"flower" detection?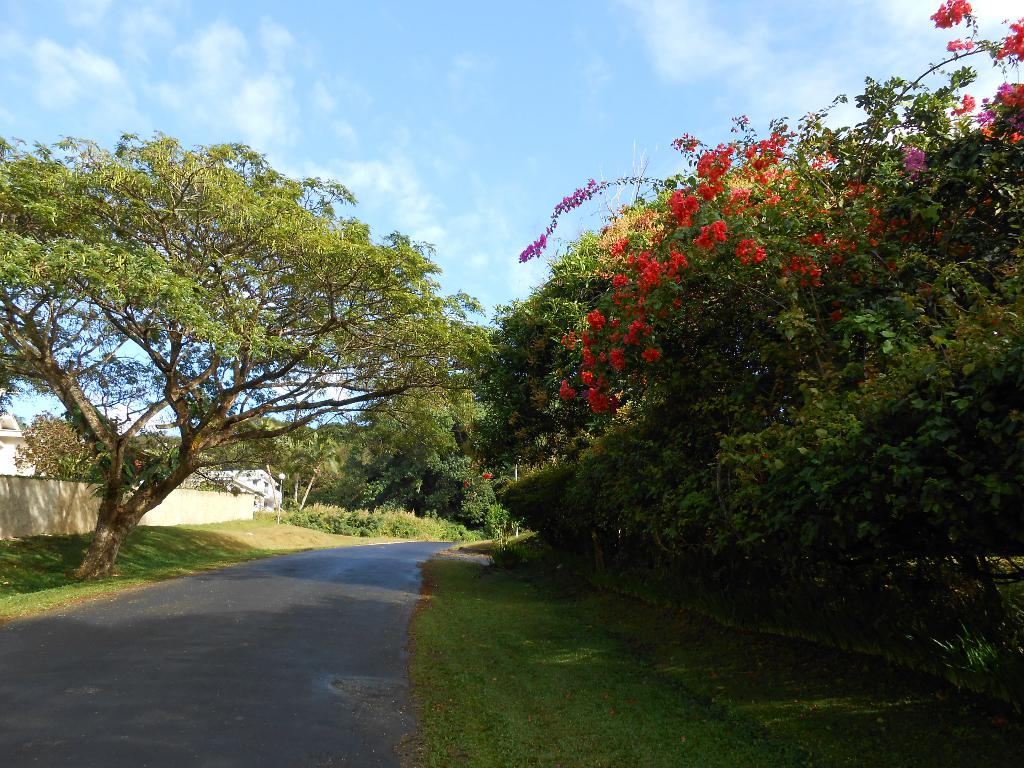
[x1=465, y1=482, x2=472, y2=495]
